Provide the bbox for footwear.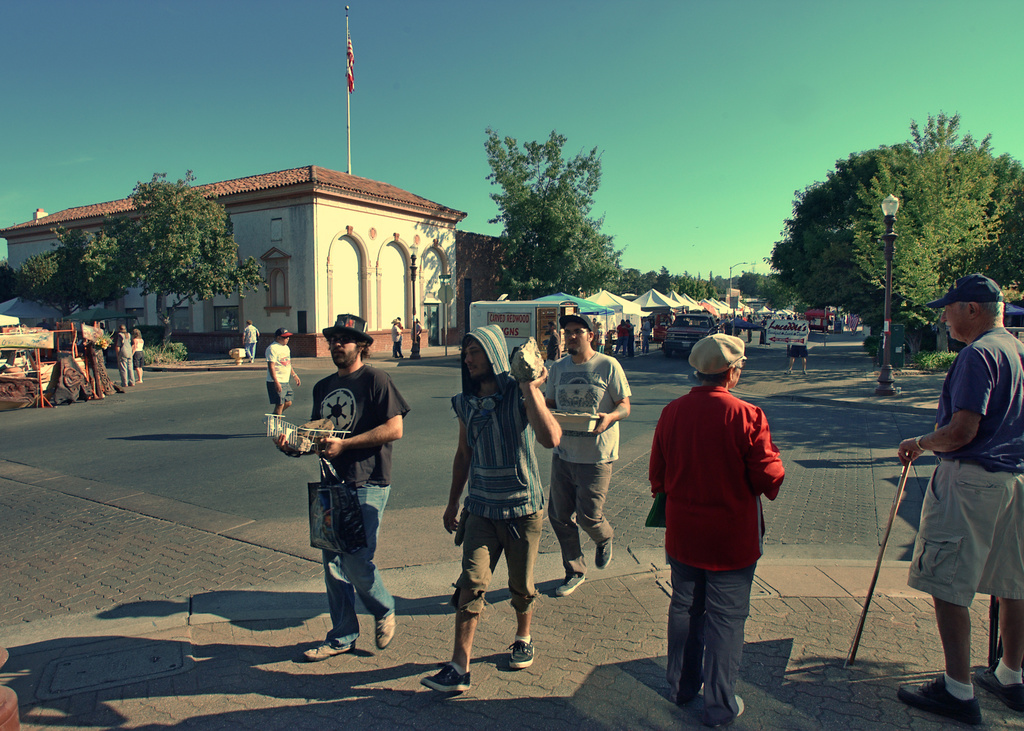
{"left": 713, "top": 694, "right": 747, "bottom": 728}.
